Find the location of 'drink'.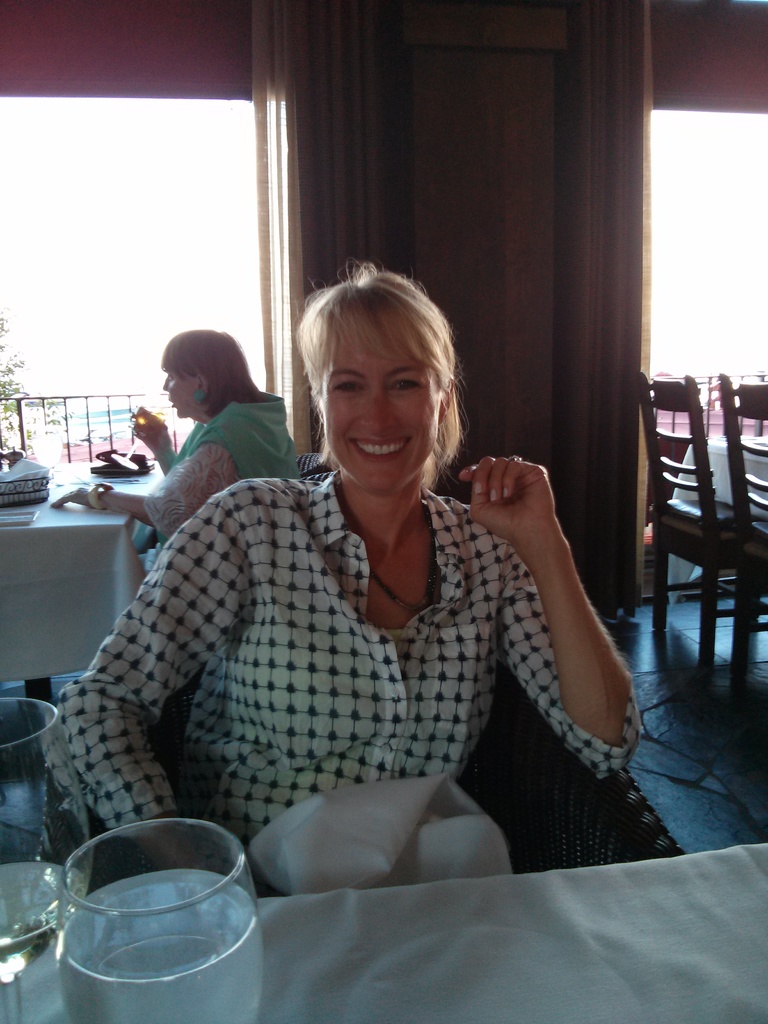
Location: left=58, top=868, right=268, bottom=1023.
